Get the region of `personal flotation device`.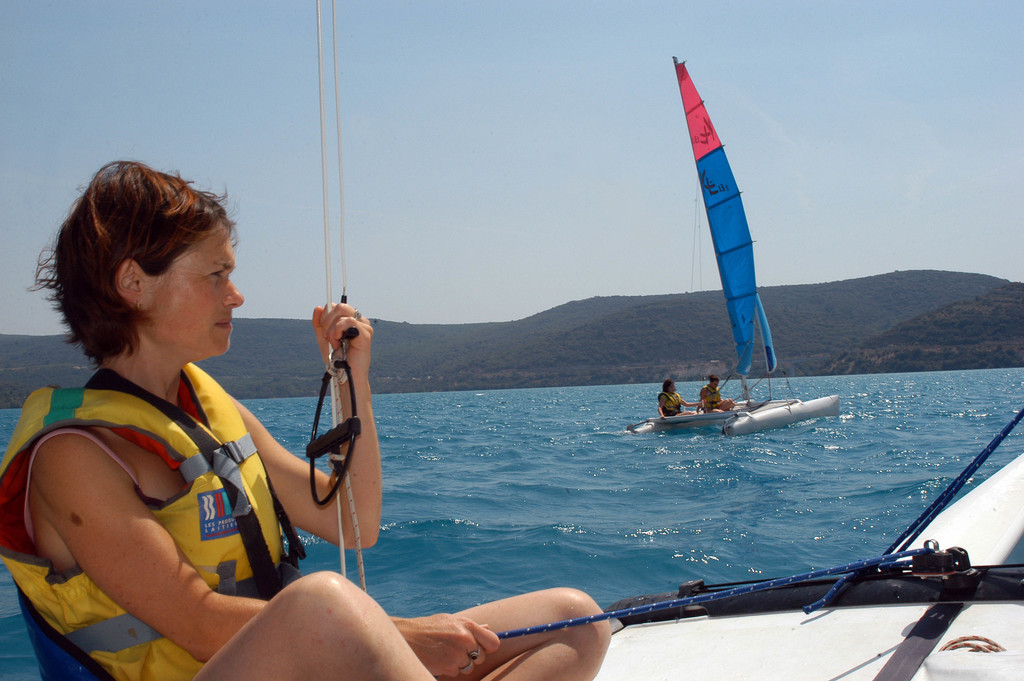
(left=703, top=383, right=724, bottom=404).
